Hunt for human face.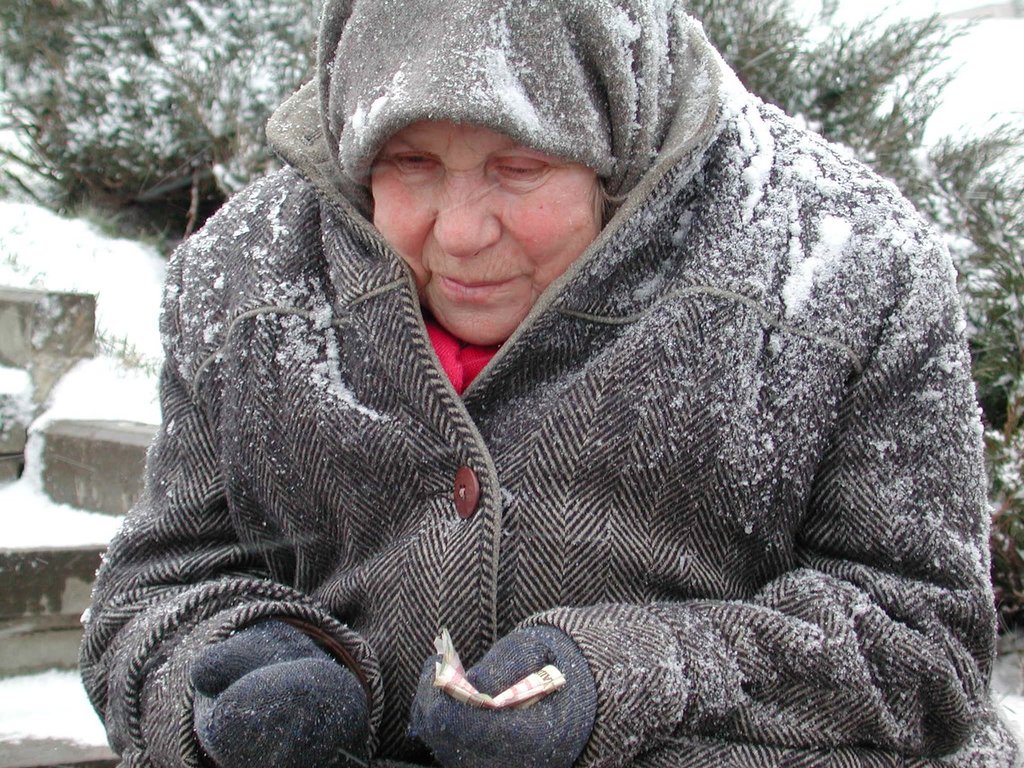
Hunted down at Rect(365, 119, 607, 344).
